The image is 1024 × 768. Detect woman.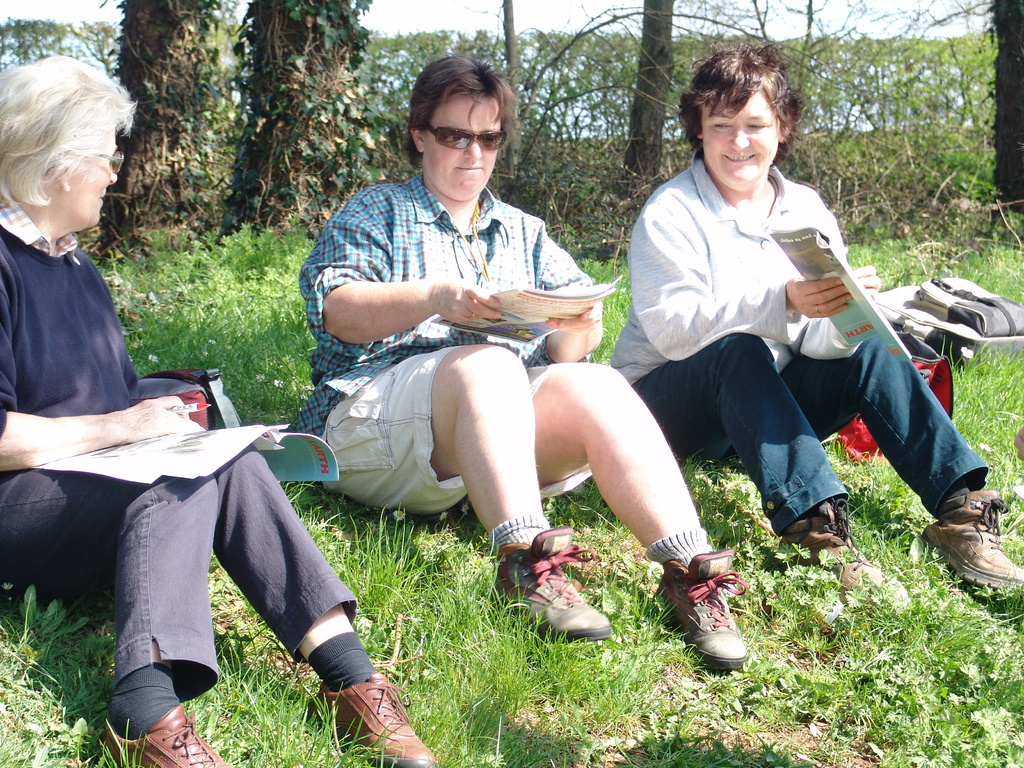
Detection: x1=293, y1=68, x2=666, y2=661.
